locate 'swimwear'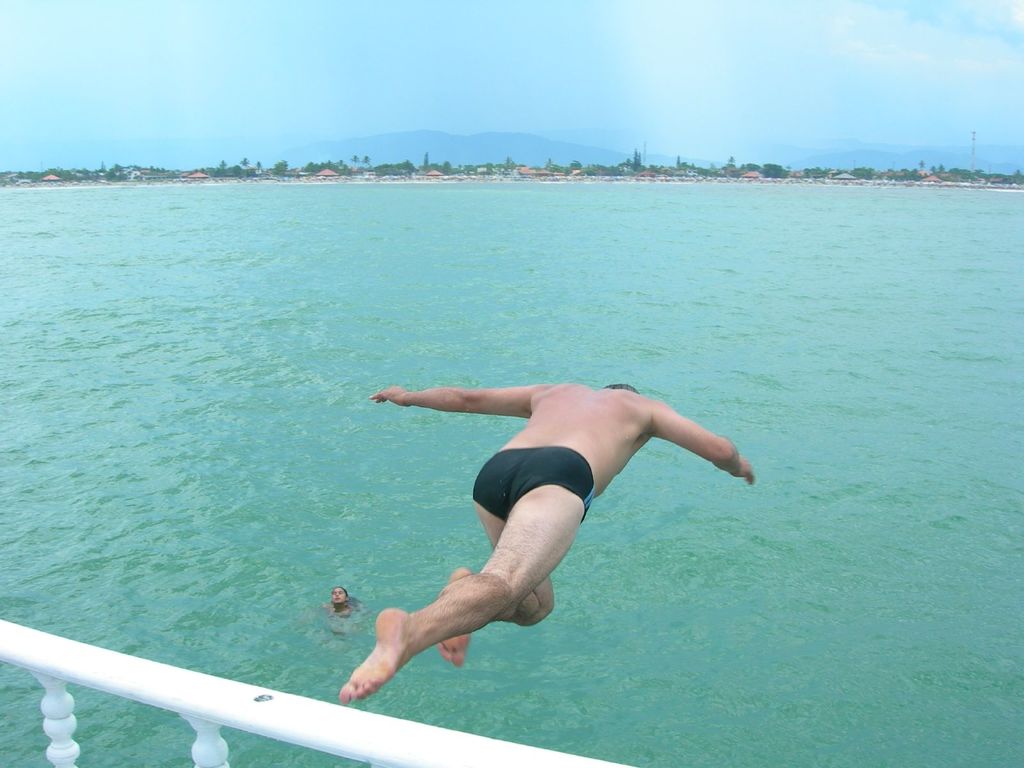
x1=474 y1=450 x2=592 y2=519
